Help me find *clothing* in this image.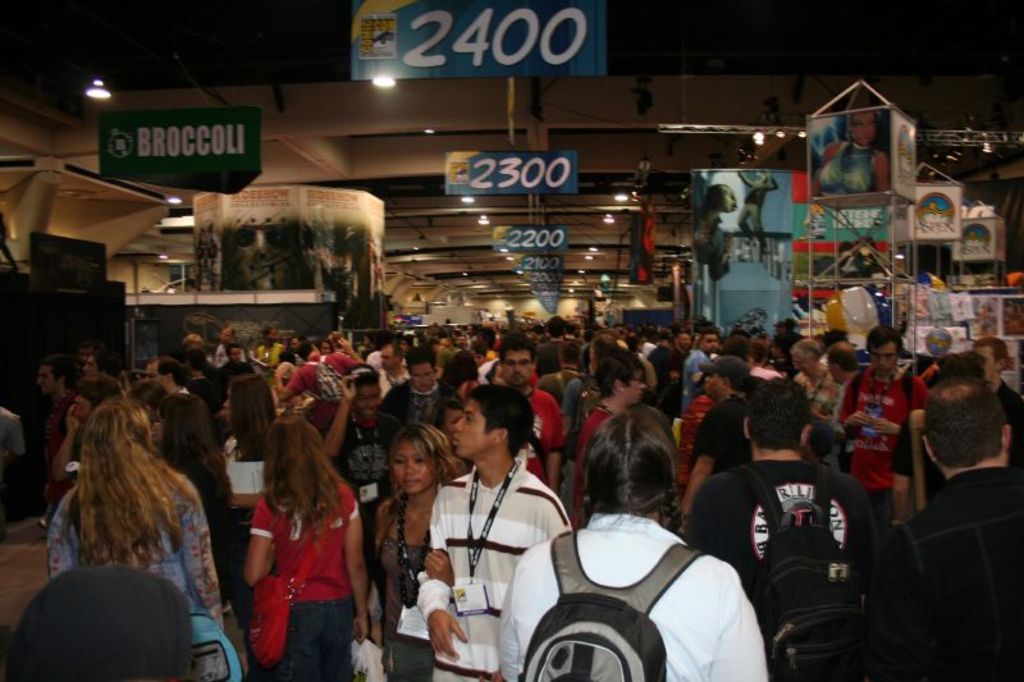
Found it: bbox(538, 361, 581, 412).
